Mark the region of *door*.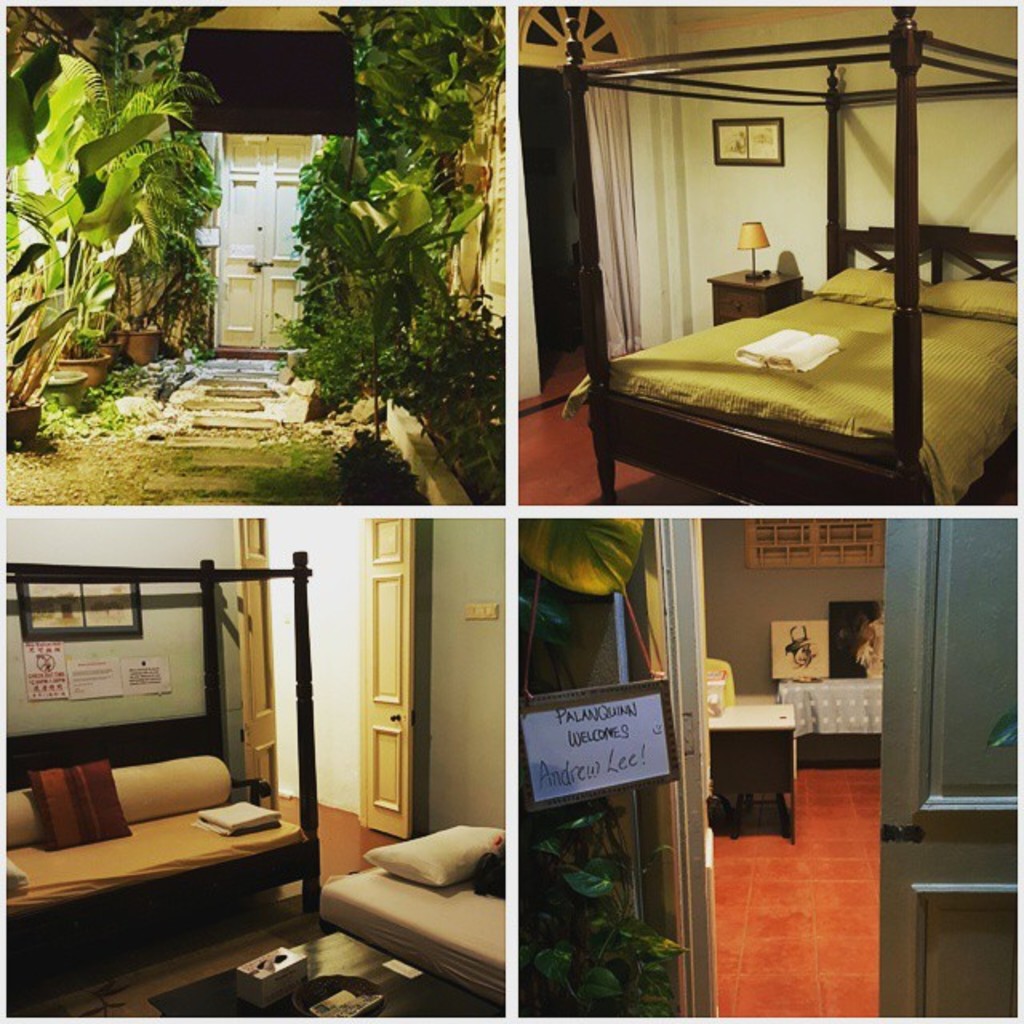
Region: rect(544, 67, 645, 394).
